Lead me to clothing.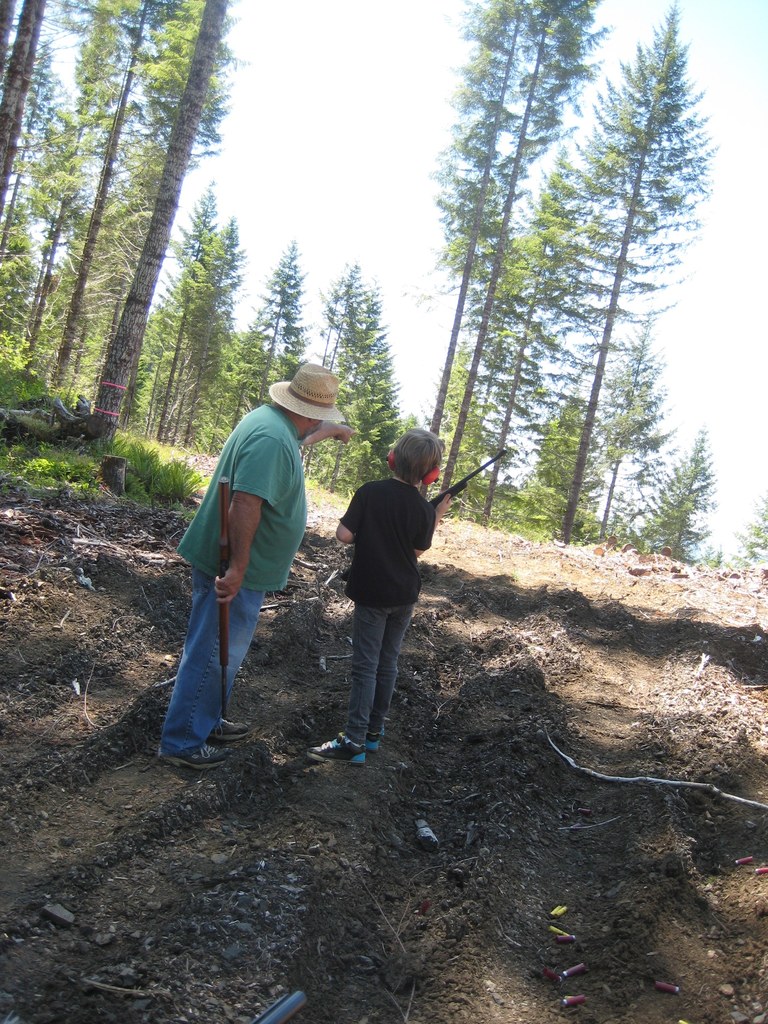
Lead to [x1=156, y1=405, x2=310, y2=756].
